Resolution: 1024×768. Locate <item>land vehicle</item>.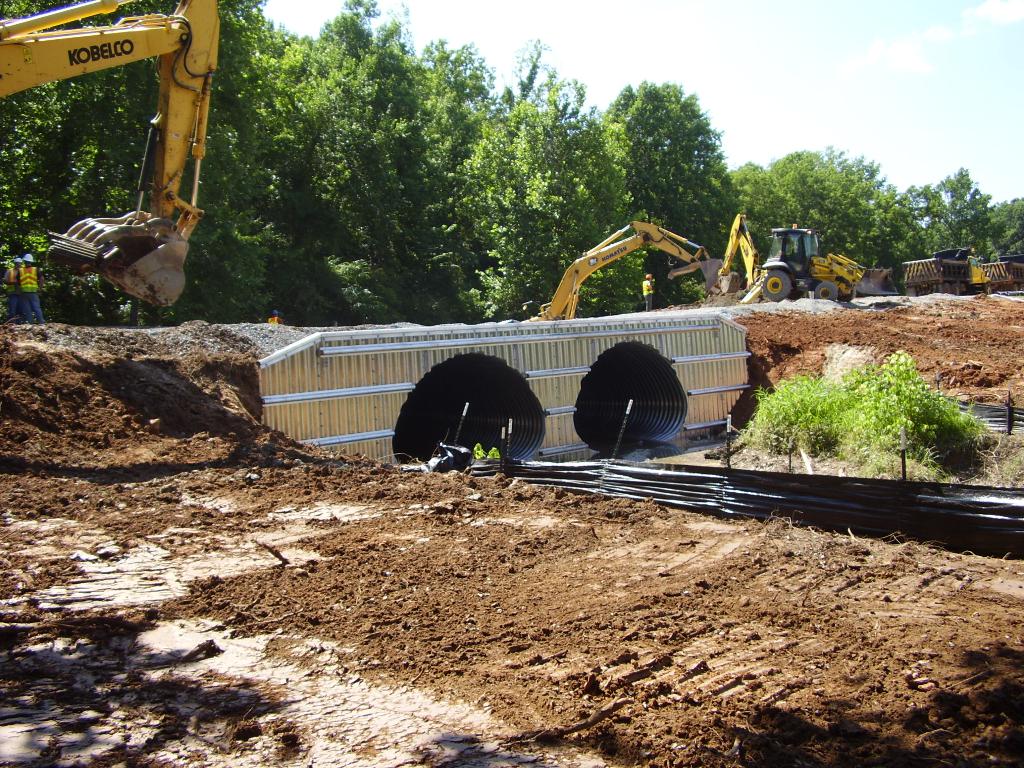
bbox=[715, 212, 861, 300].
